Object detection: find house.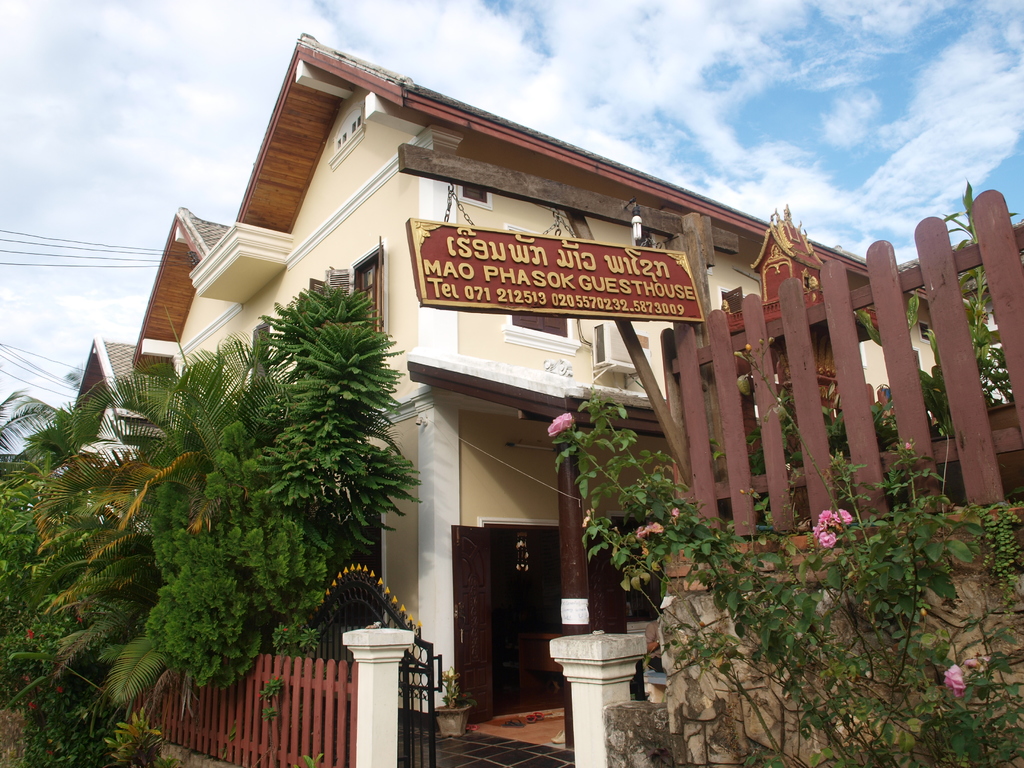
box=[71, 33, 1018, 732].
